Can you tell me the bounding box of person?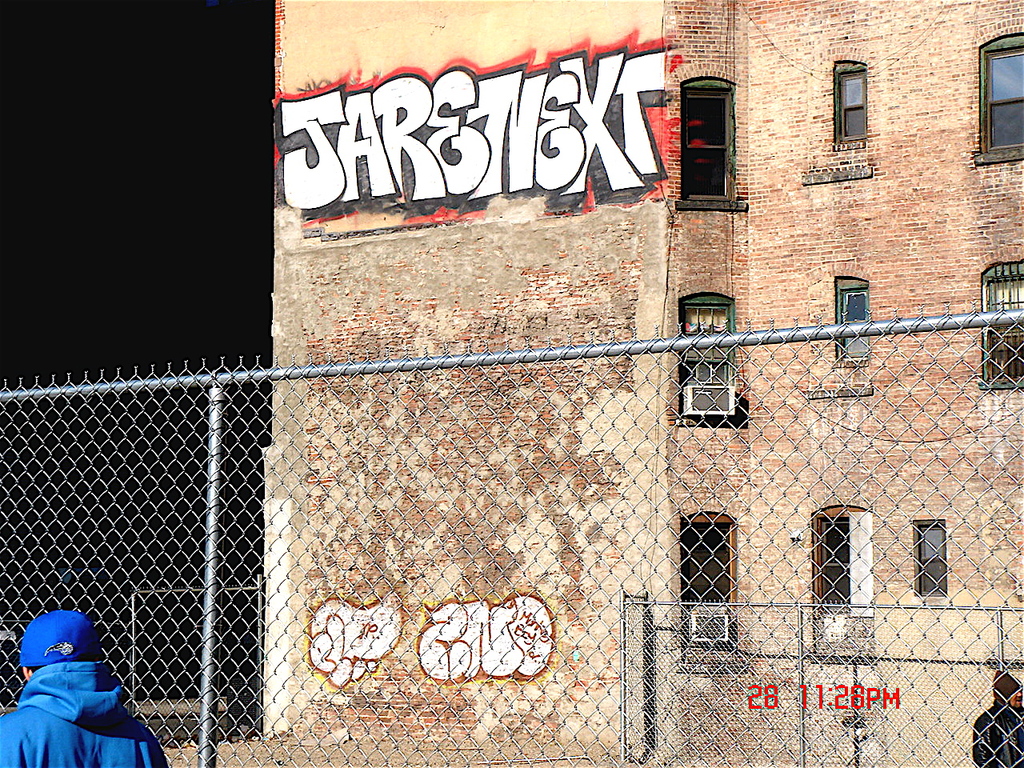
971:671:1023:767.
